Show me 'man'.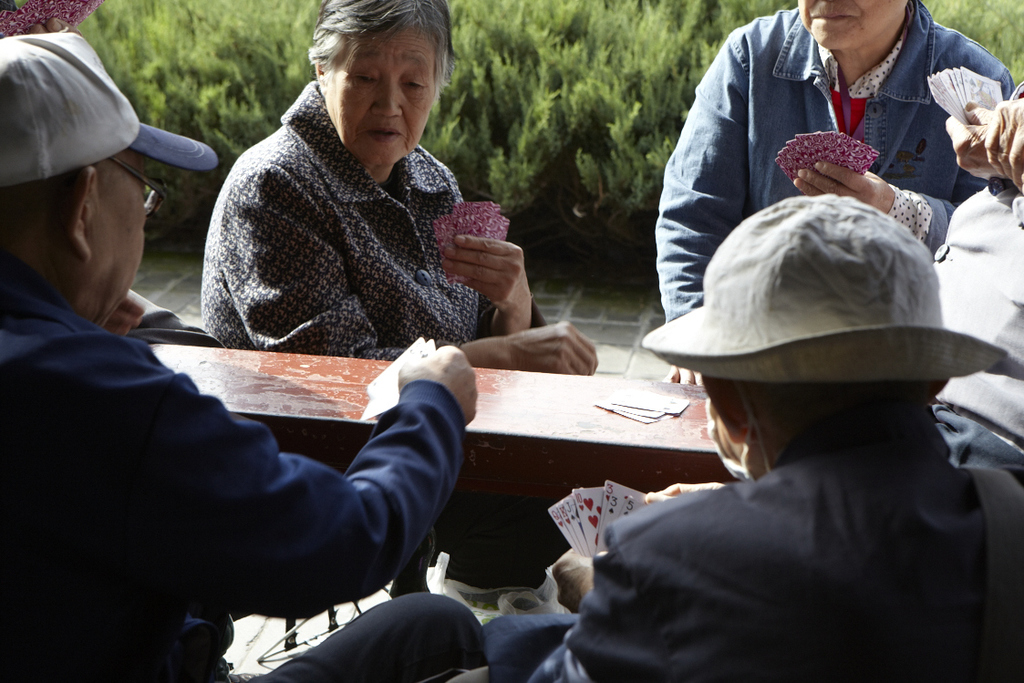
'man' is here: bbox=(547, 123, 1012, 663).
